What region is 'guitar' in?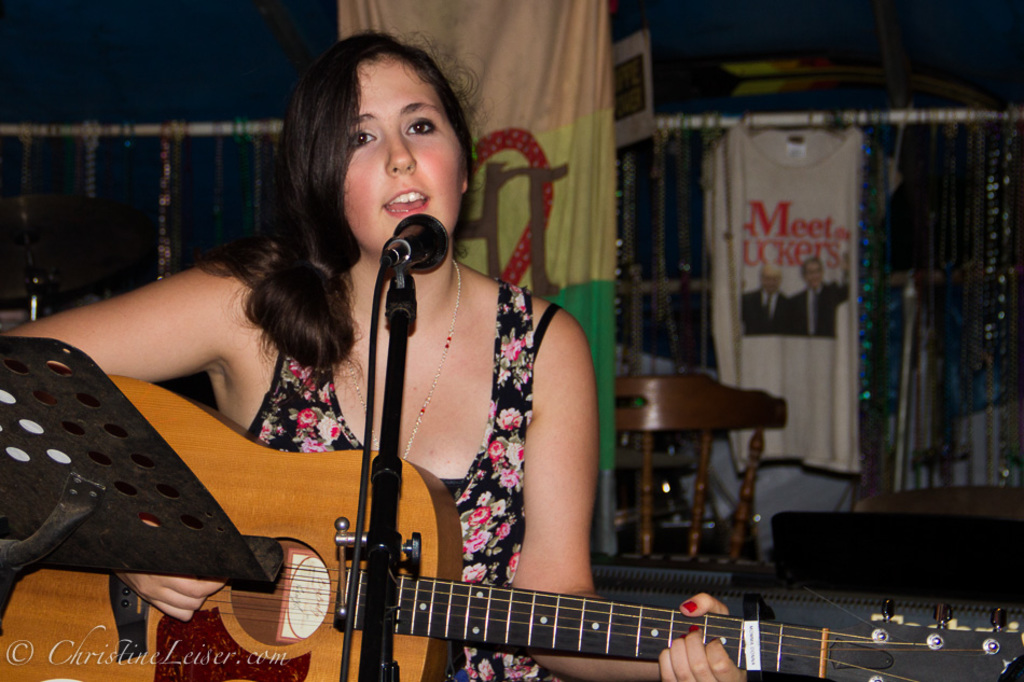
bbox(0, 374, 1023, 681).
